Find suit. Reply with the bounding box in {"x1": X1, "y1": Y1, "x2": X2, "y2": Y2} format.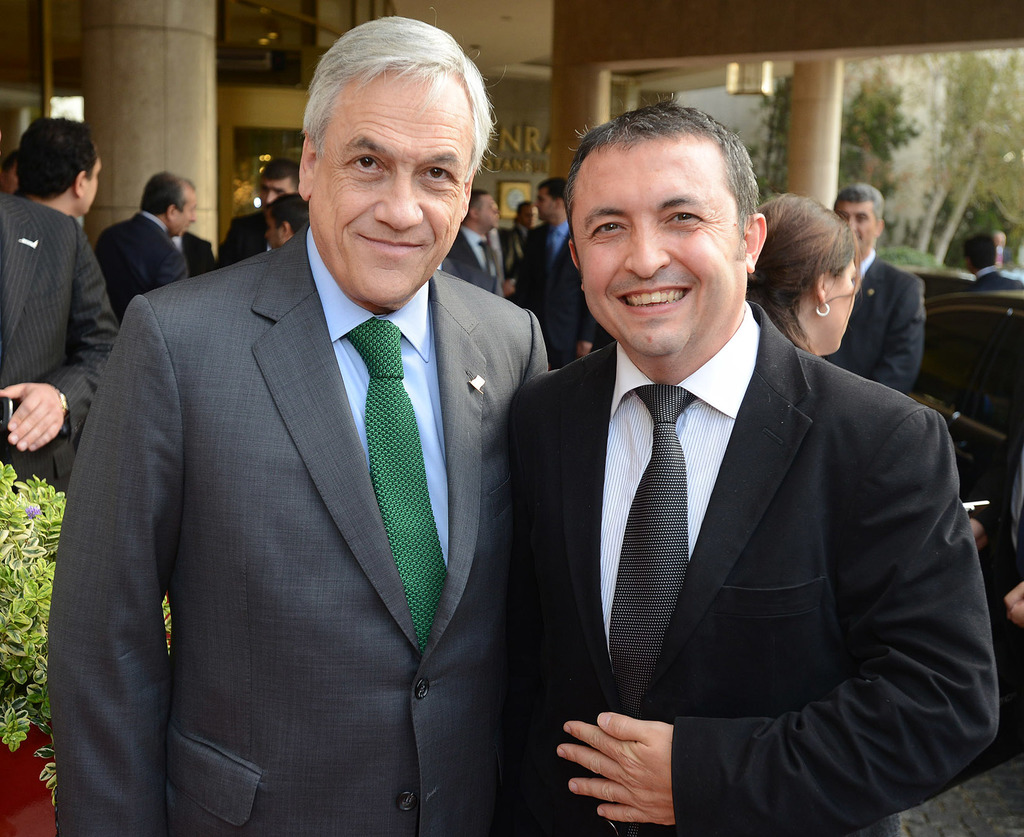
{"x1": 0, "y1": 190, "x2": 119, "y2": 498}.
